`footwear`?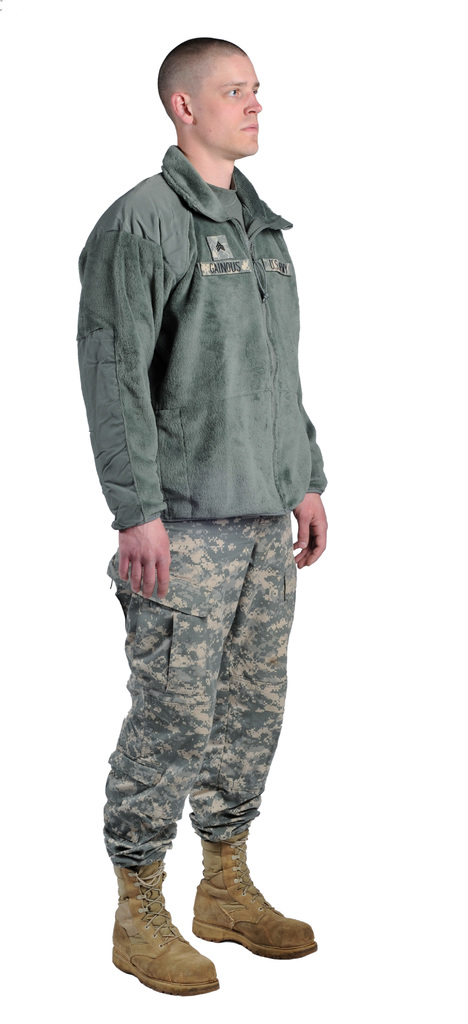
l=182, t=826, r=319, b=961
